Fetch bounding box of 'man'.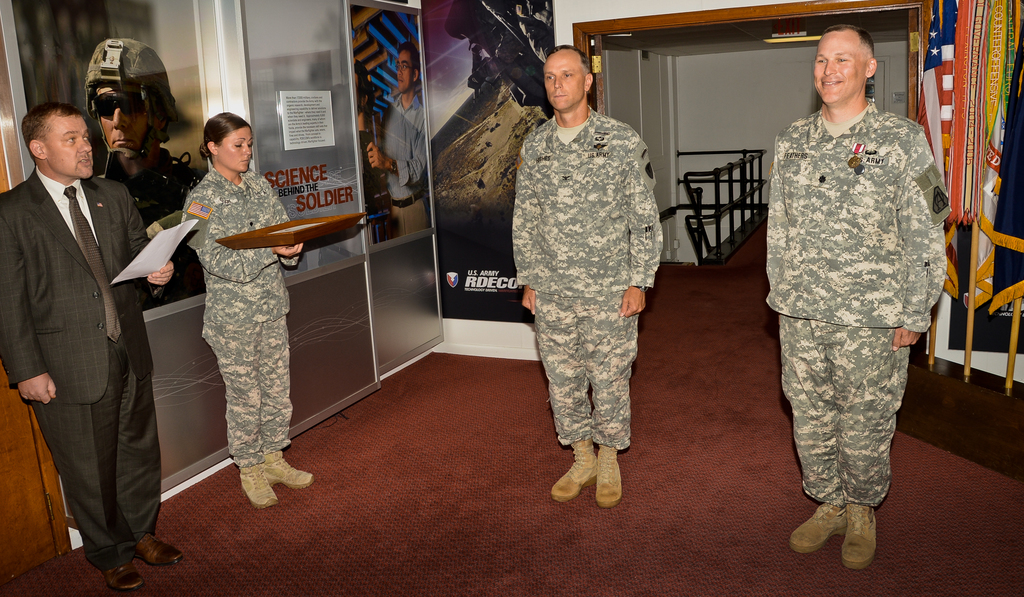
Bbox: (left=761, top=22, right=946, bottom=576).
